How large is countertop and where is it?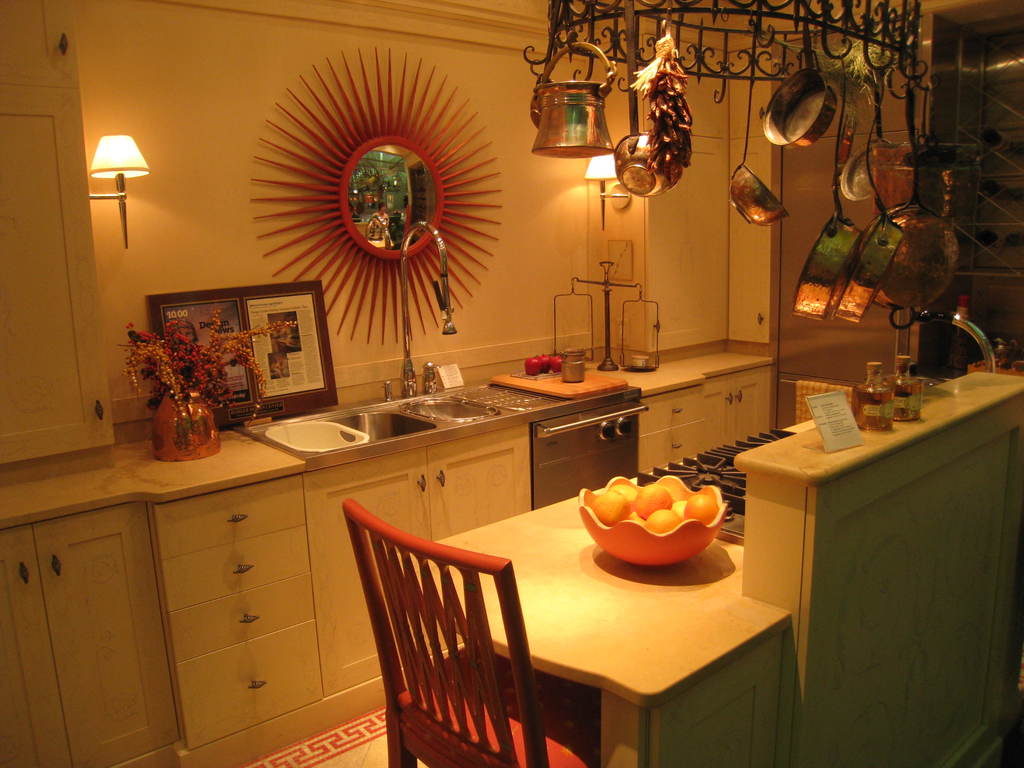
Bounding box: select_region(0, 335, 769, 529).
